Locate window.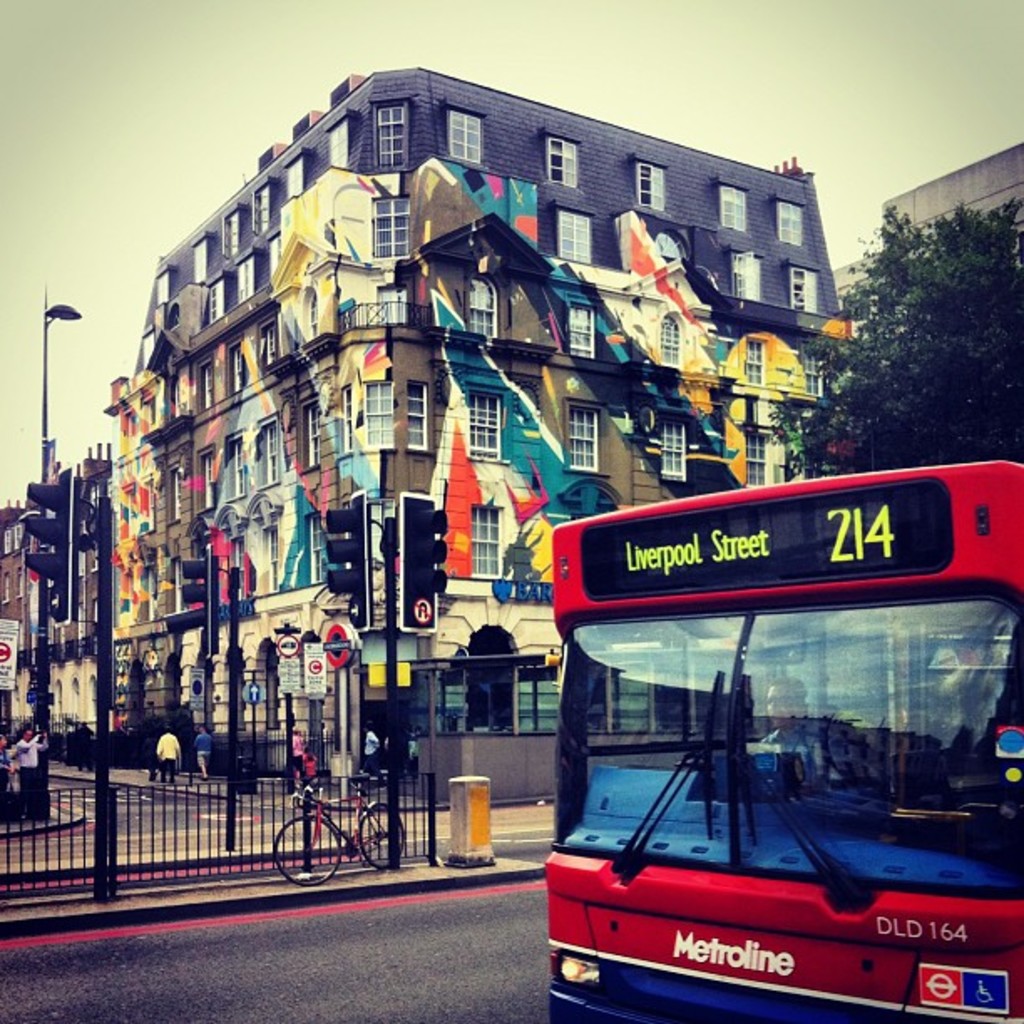
Bounding box: rect(735, 253, 765, 300).
